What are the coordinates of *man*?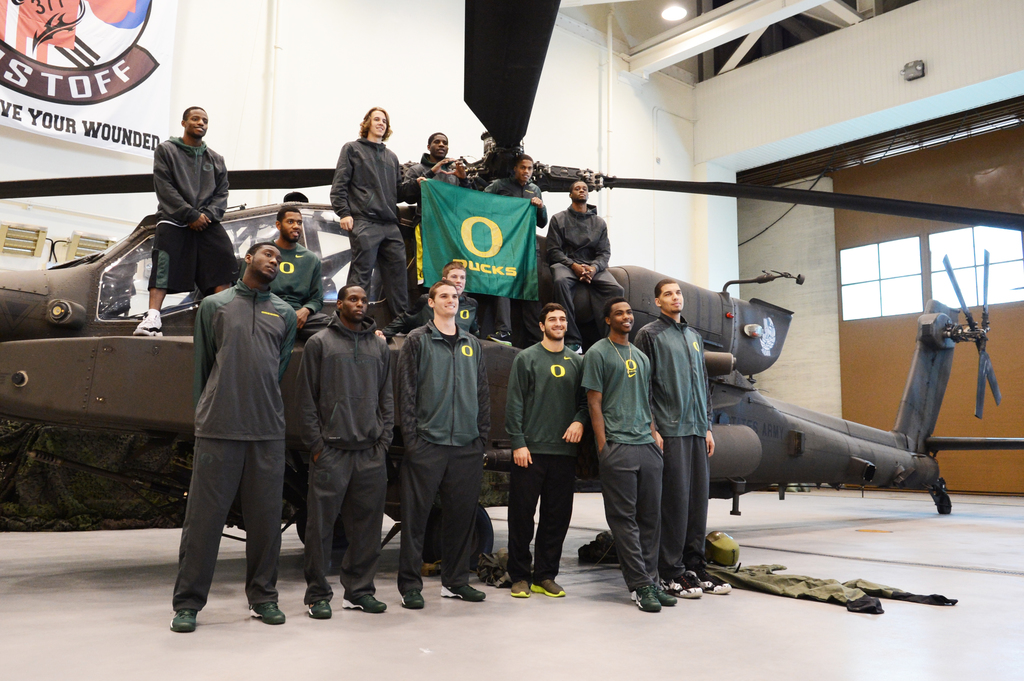
region(556, 175, 611, 319).
